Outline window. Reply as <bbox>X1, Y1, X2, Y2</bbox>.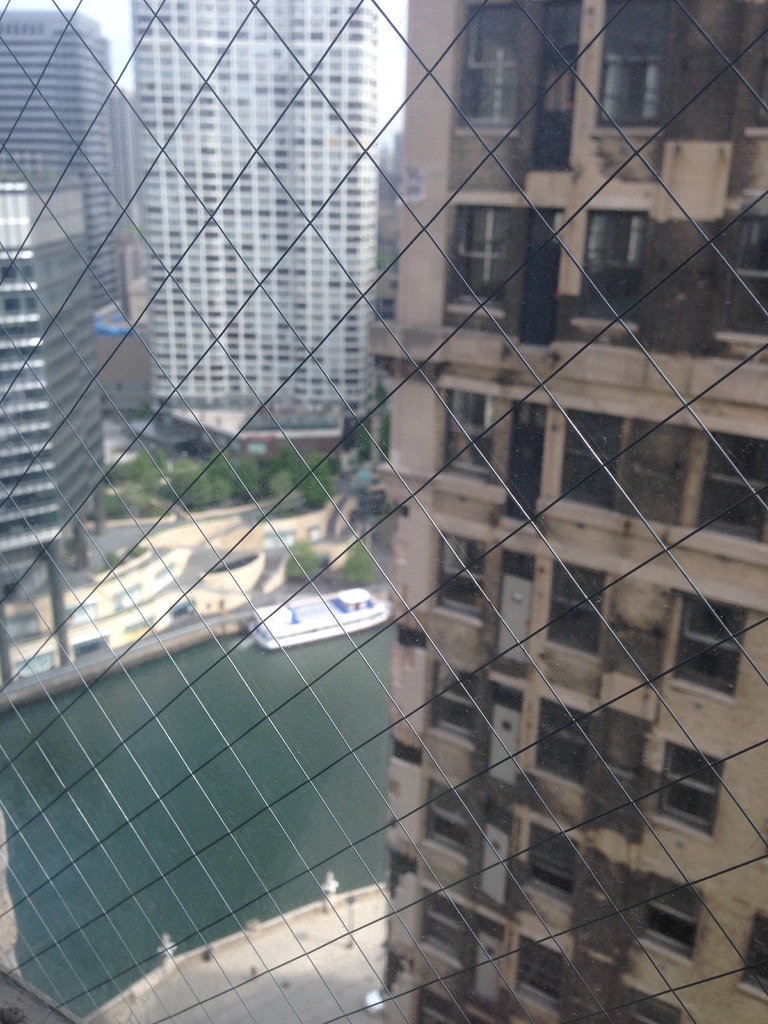
<bbox>525, 821, 576, 912</bbox>.
